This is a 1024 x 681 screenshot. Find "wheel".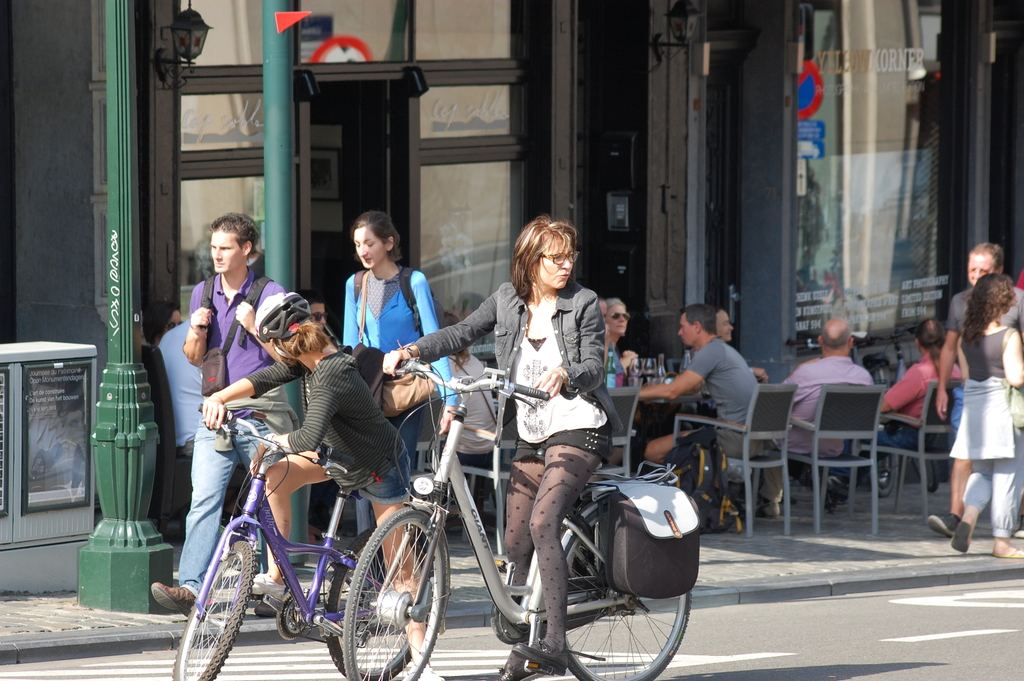
Bounding box: 337 498 454 680.
